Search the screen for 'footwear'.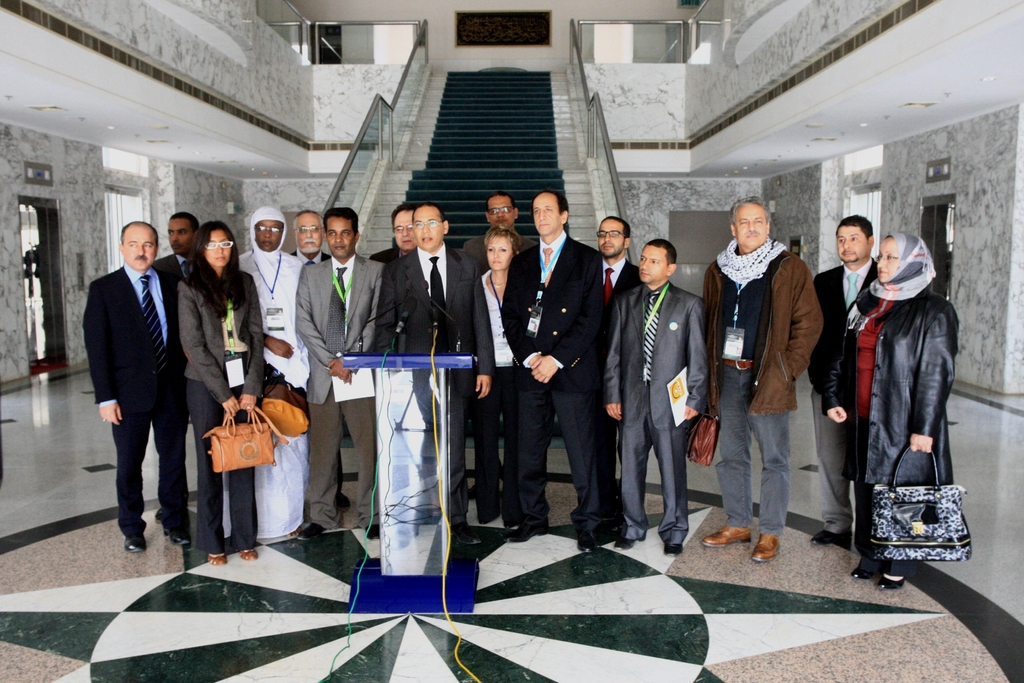
Found at (811, 529, 857, 547).
